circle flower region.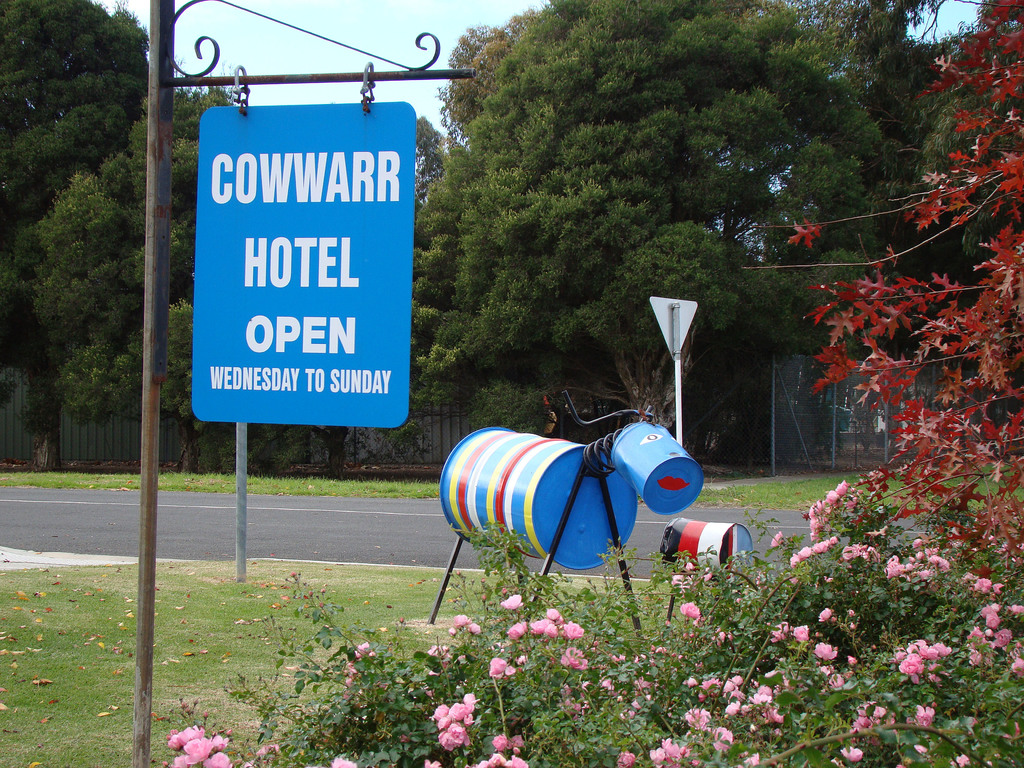
Region: 173 728 199 748.
